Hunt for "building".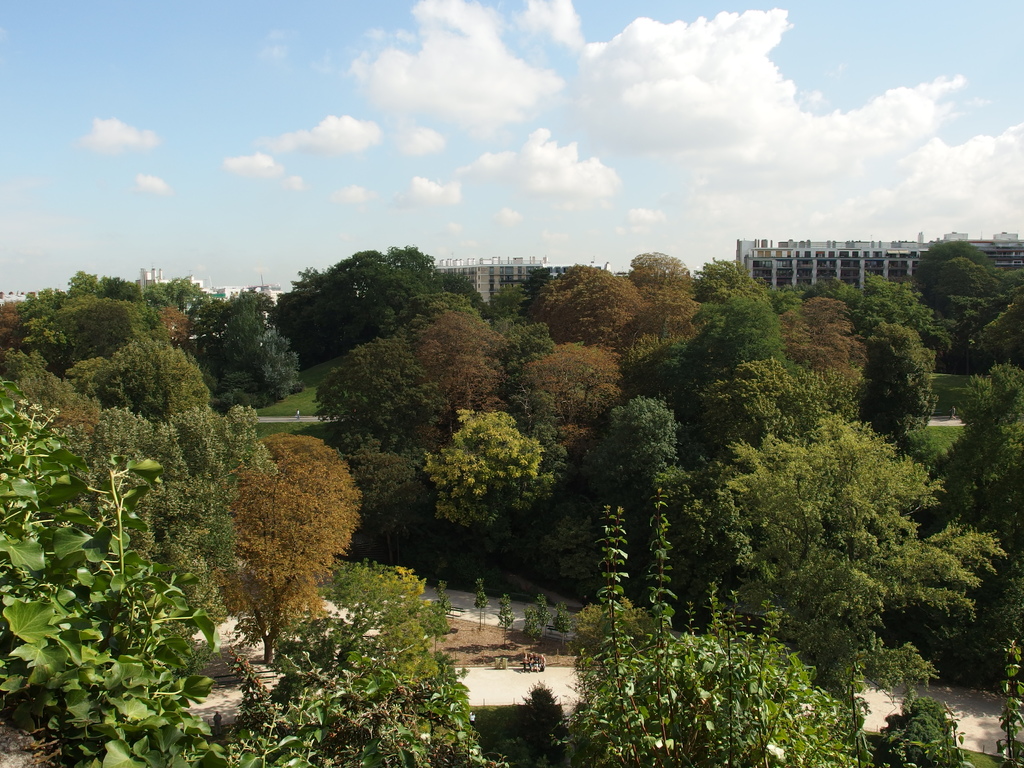
Hunted down at l=434, t=253, r=550, b=310.
